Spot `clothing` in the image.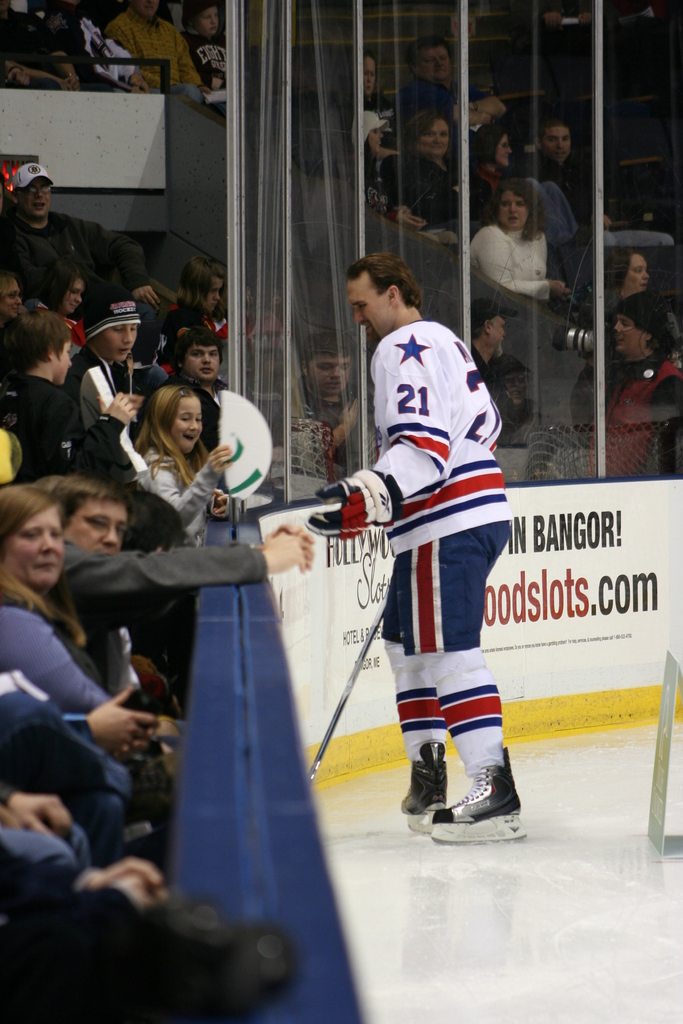
`clothing` found at pyautogui.locateOnScreen(0, 591, 140, 732).
